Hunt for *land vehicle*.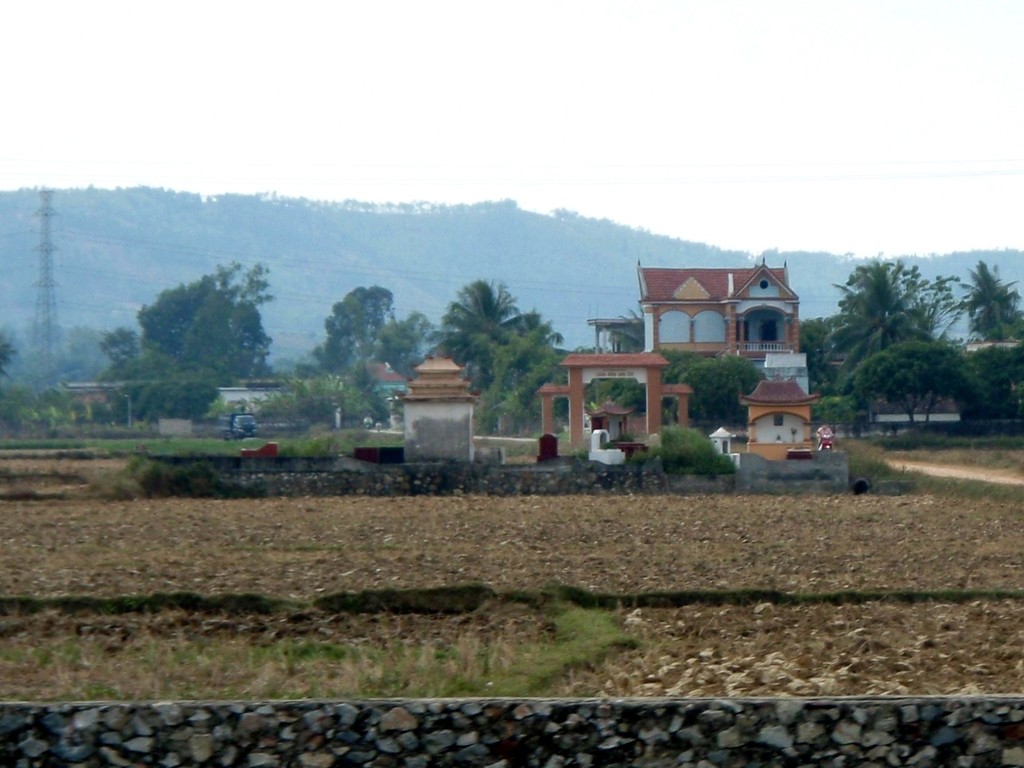
Hunted down at crop(815, 432, 835, 455).
